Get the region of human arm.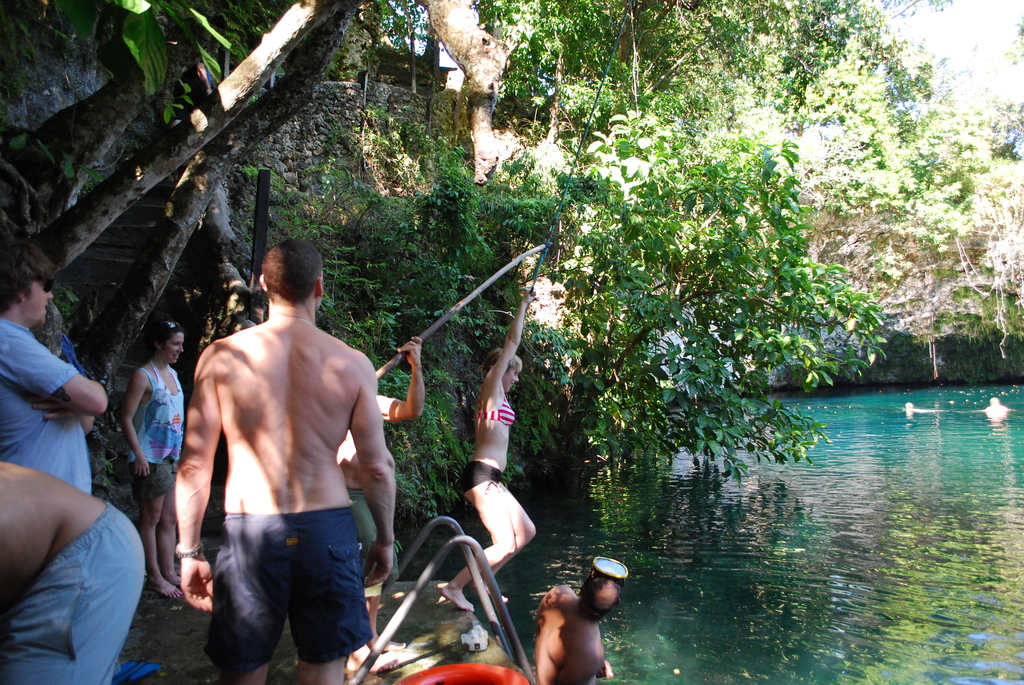
rect(349, 343, 406, 588).
